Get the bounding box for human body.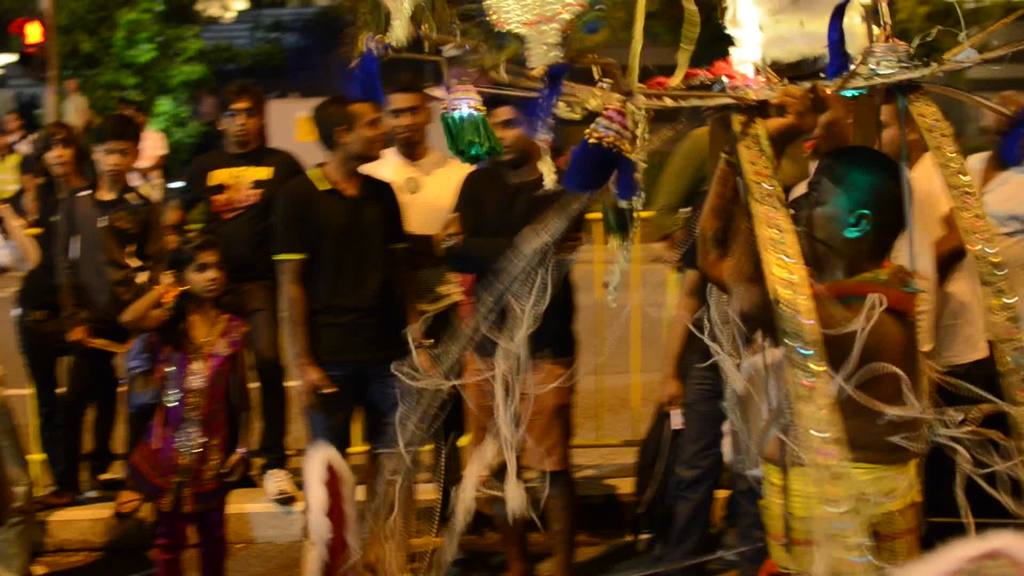
bbox=[119, 102, 179, 263].
